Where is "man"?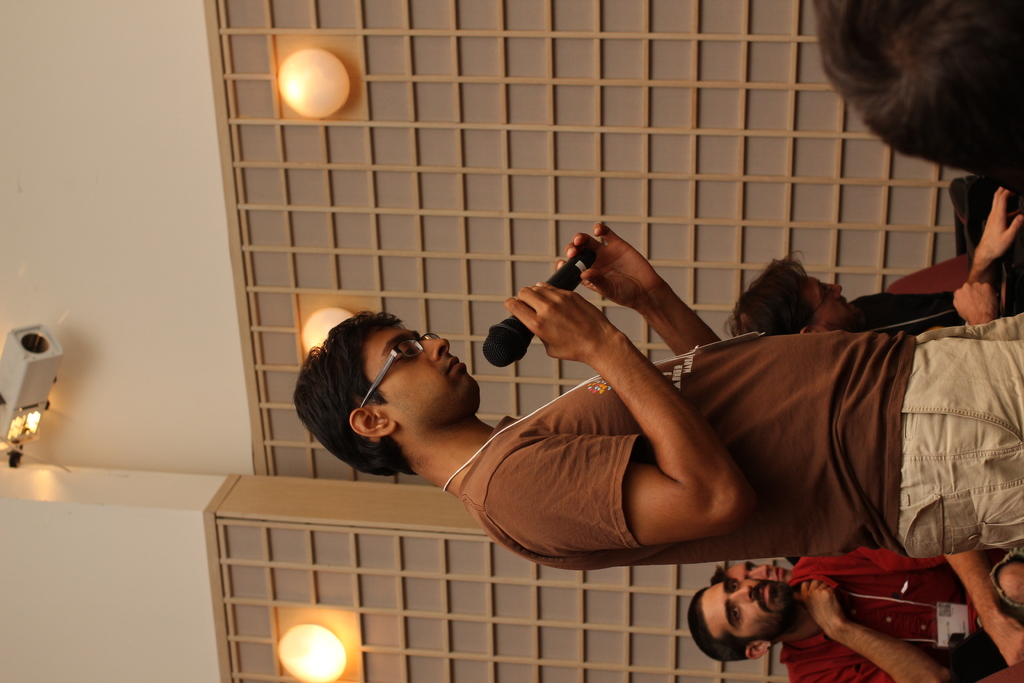
select_region(290, 220, 1023, 575).
